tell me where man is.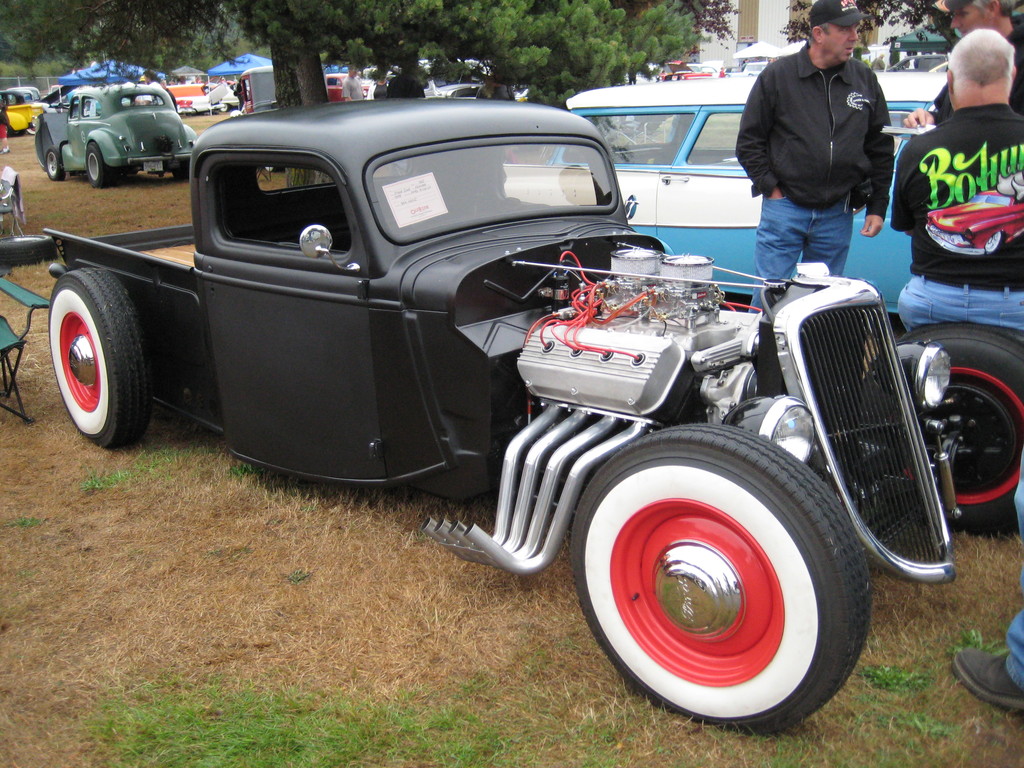
man is at region(956, 447, 1023, 707).
